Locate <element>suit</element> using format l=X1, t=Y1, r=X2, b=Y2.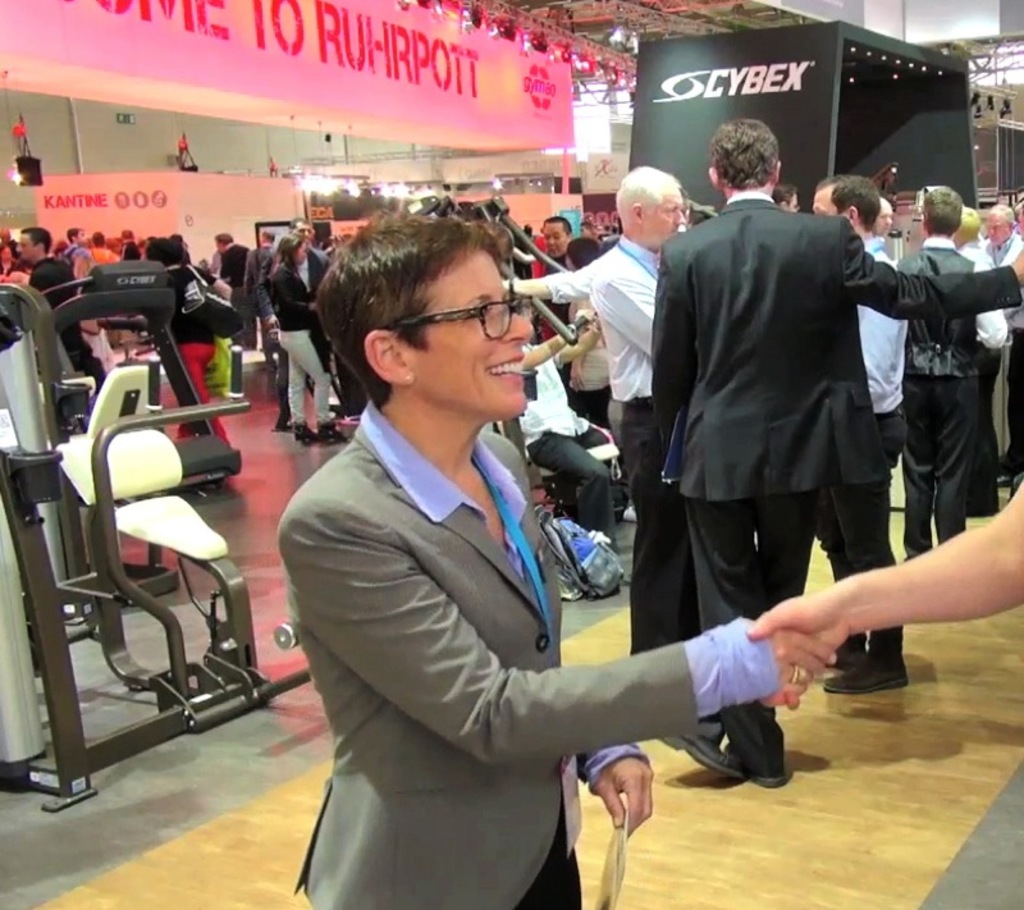
l=649, t=186, r=1021, b=762.
